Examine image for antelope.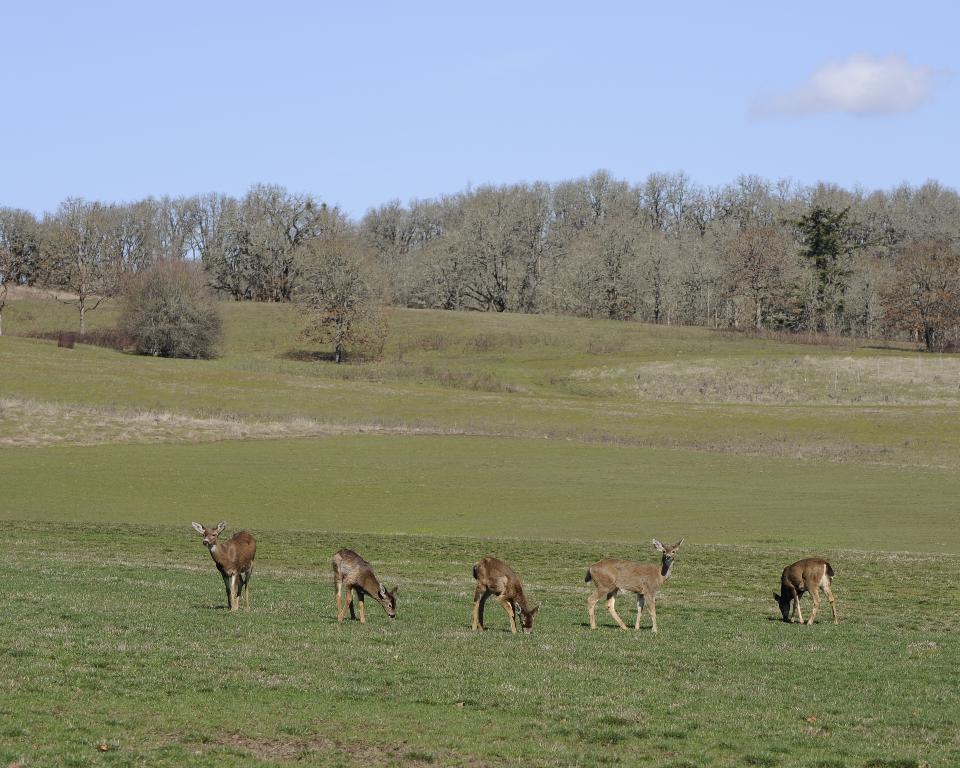
Examination result: <region>586, 535, 683, 631</region>.
